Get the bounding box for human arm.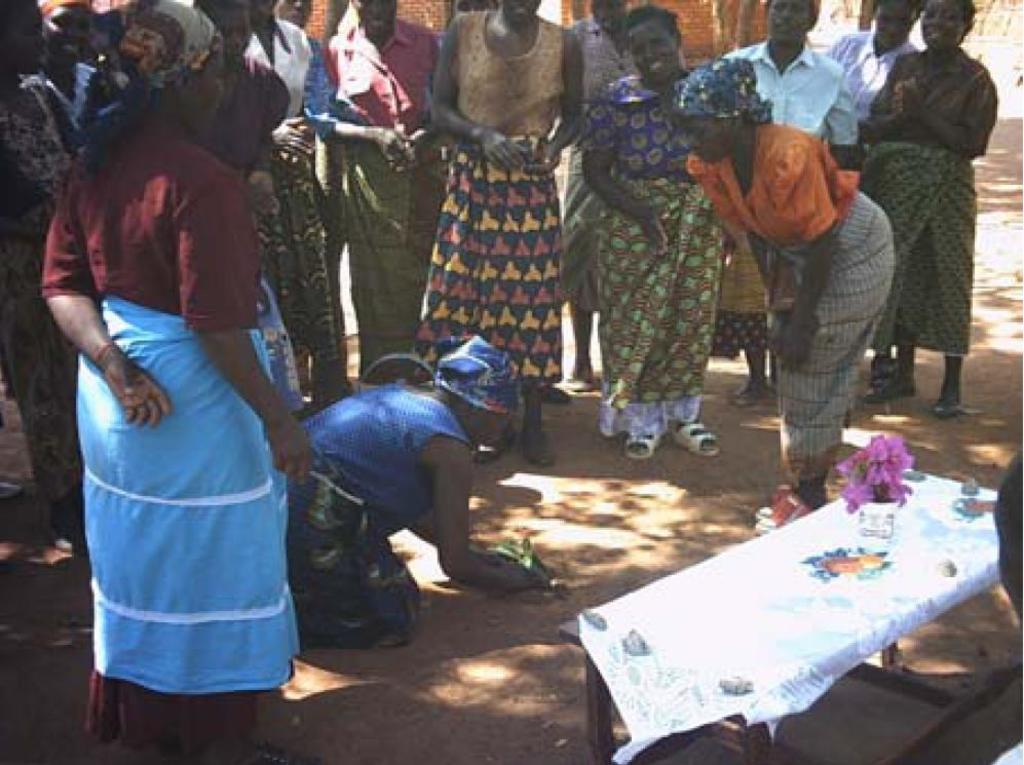
x1=315, y1=49, x2=403, y2=179.
